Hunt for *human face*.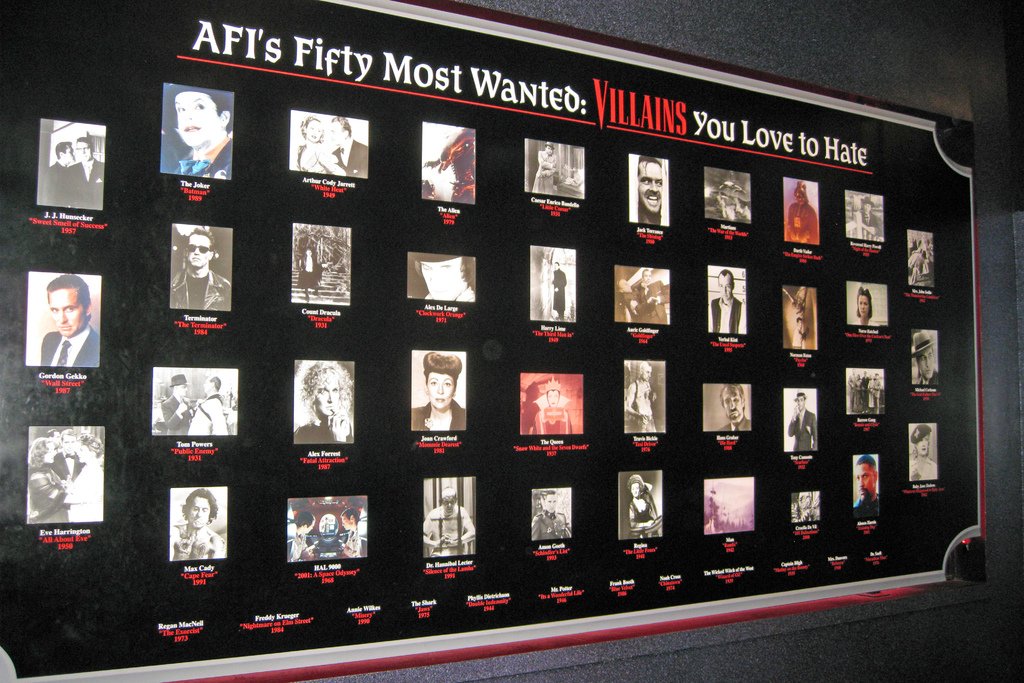
Hunted down at select_region(917, 339, 941, 379).
